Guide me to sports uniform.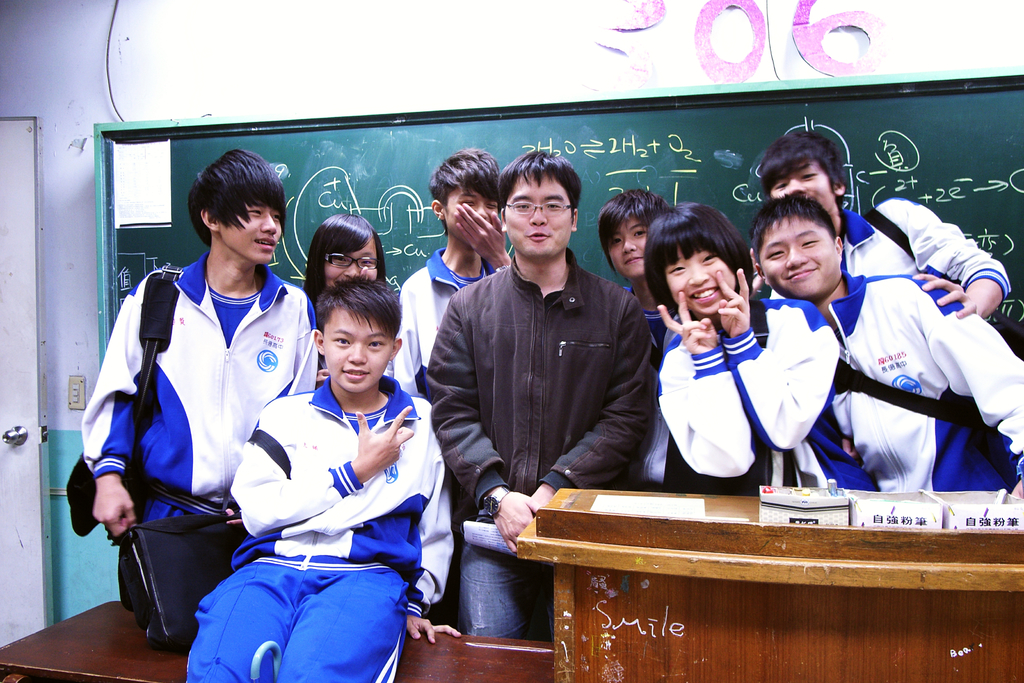
Guidance: bbox(185, 374, 445, 682).
